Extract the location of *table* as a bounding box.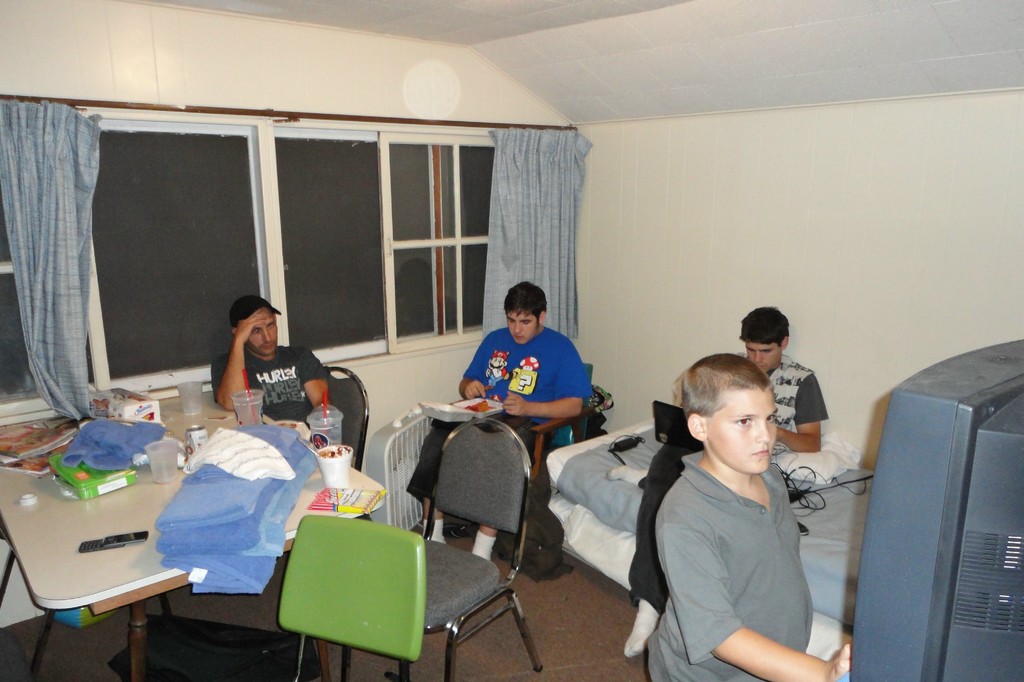
[0,418,396,658].
